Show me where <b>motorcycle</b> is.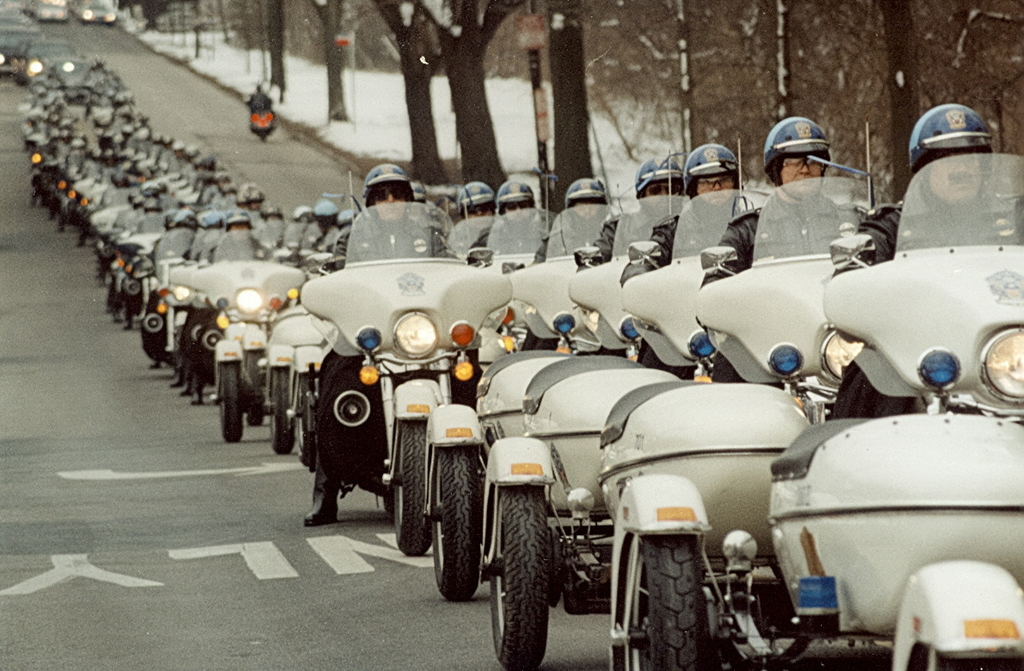
<b>motorcycle</b> is at [x1=511, y1=197, x2=607, y2=345].
